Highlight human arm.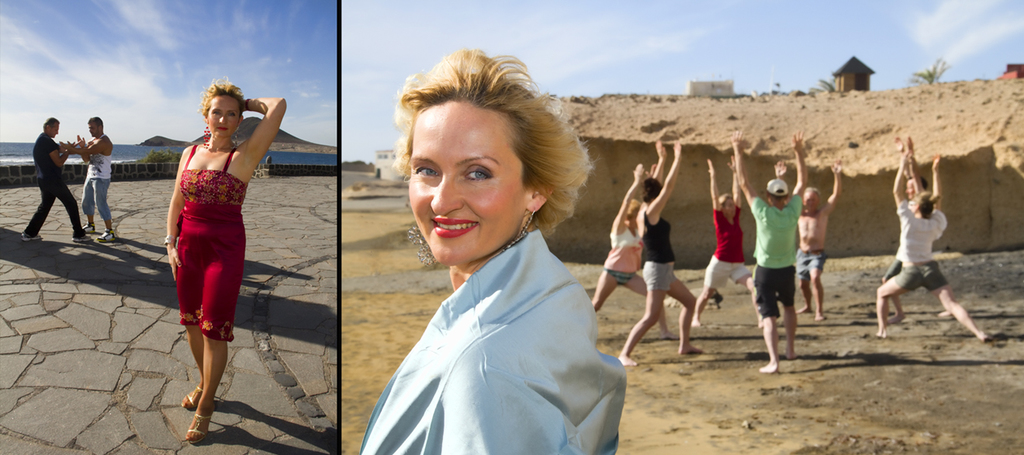
Highlighted region: {"left": 434, "top": 388, "right": 573, "bottom": 454}.
